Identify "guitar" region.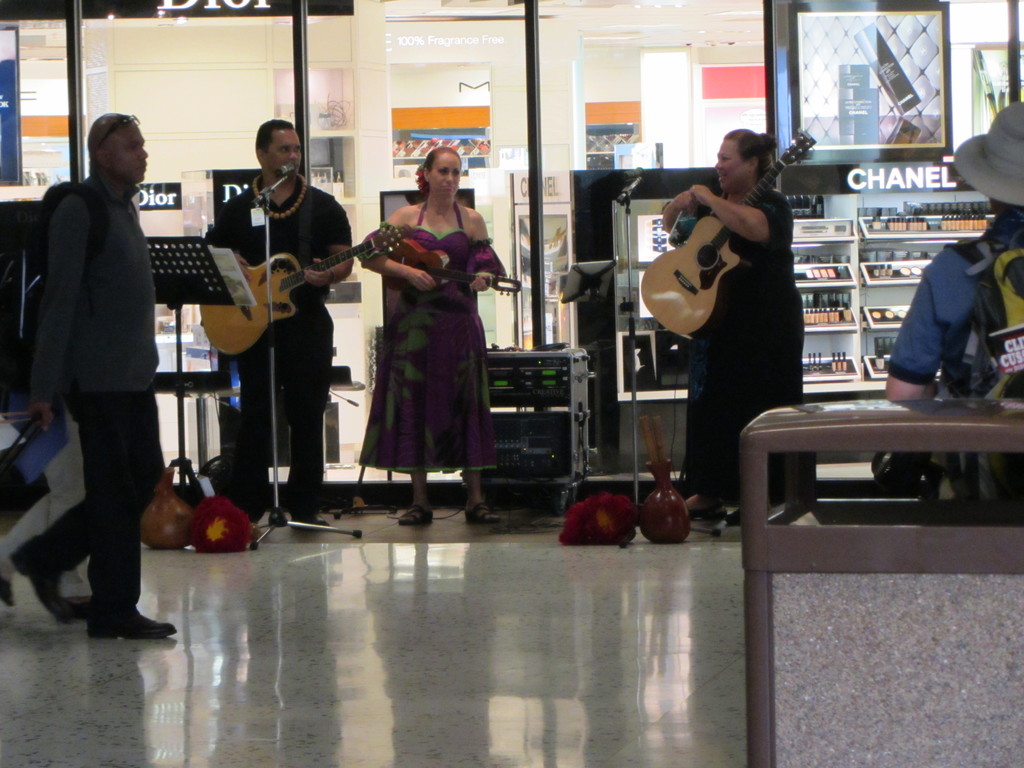
Region: {"left": 641, "top": 125, "right": 820, "bottom": 338}.
